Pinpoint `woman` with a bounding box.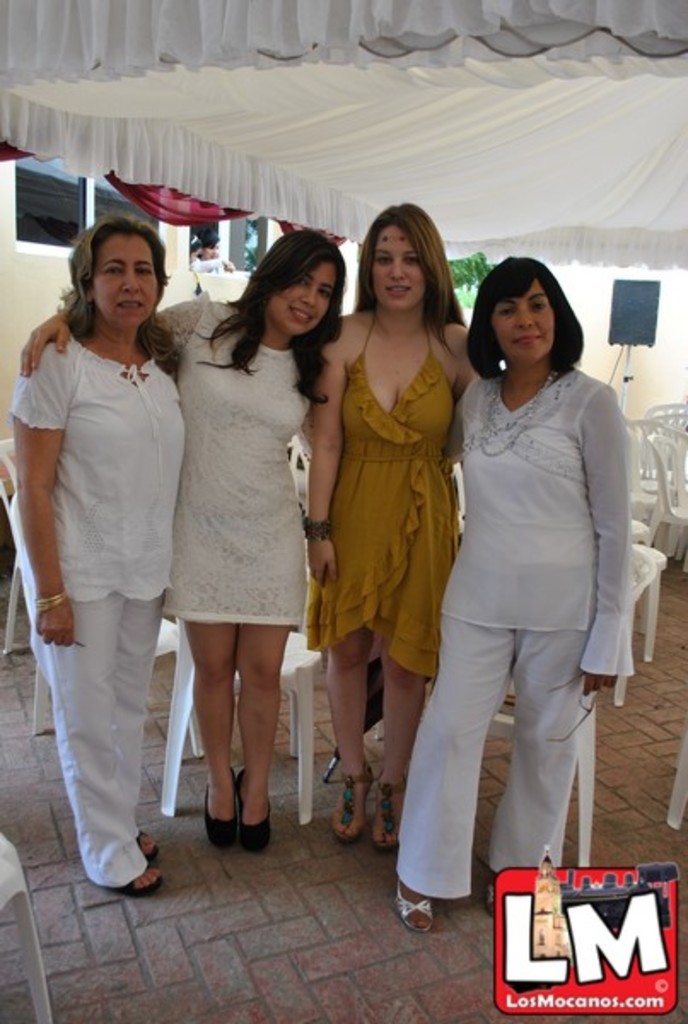
396,254,640,951.
